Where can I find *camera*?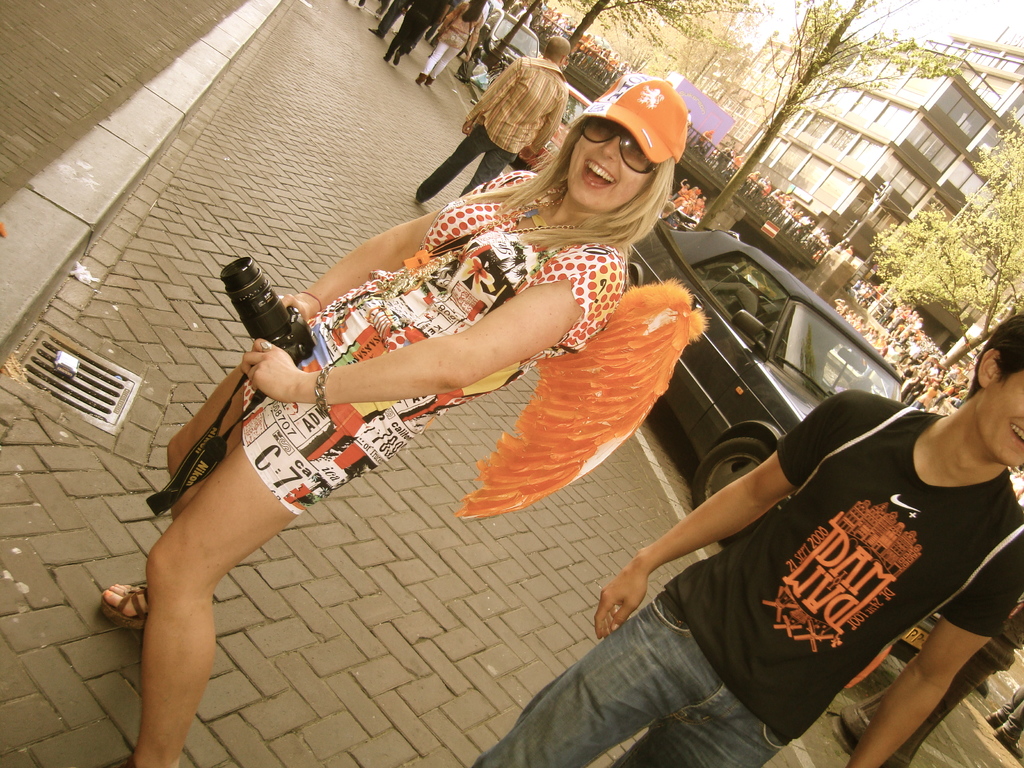
You can find it at [222,259,316,365].
